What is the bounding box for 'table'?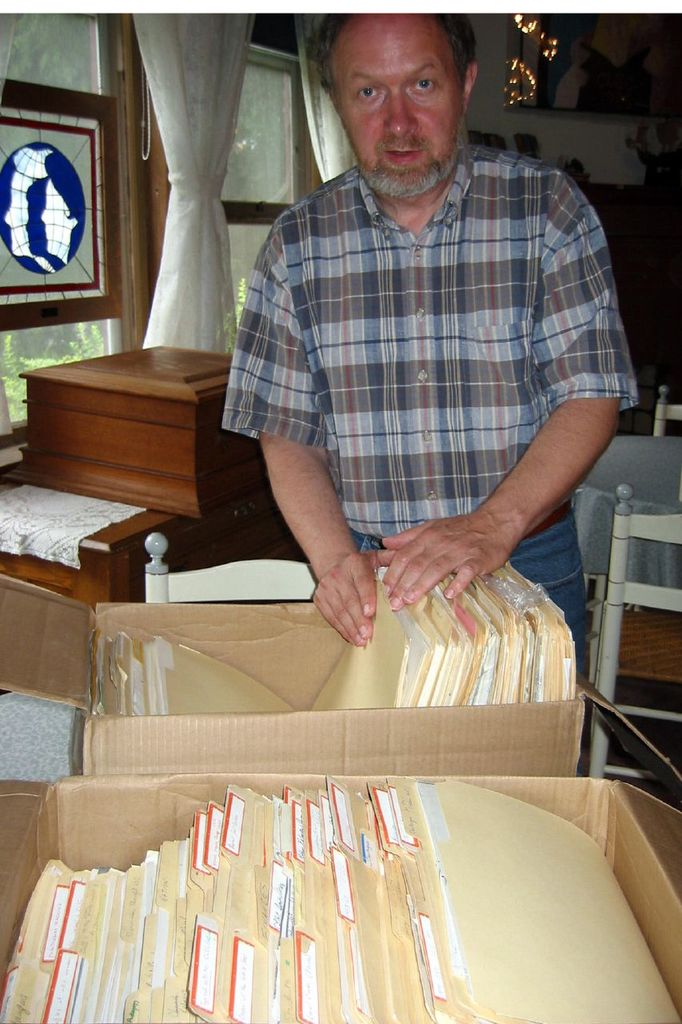
detection(574, 422, 681, 530).
